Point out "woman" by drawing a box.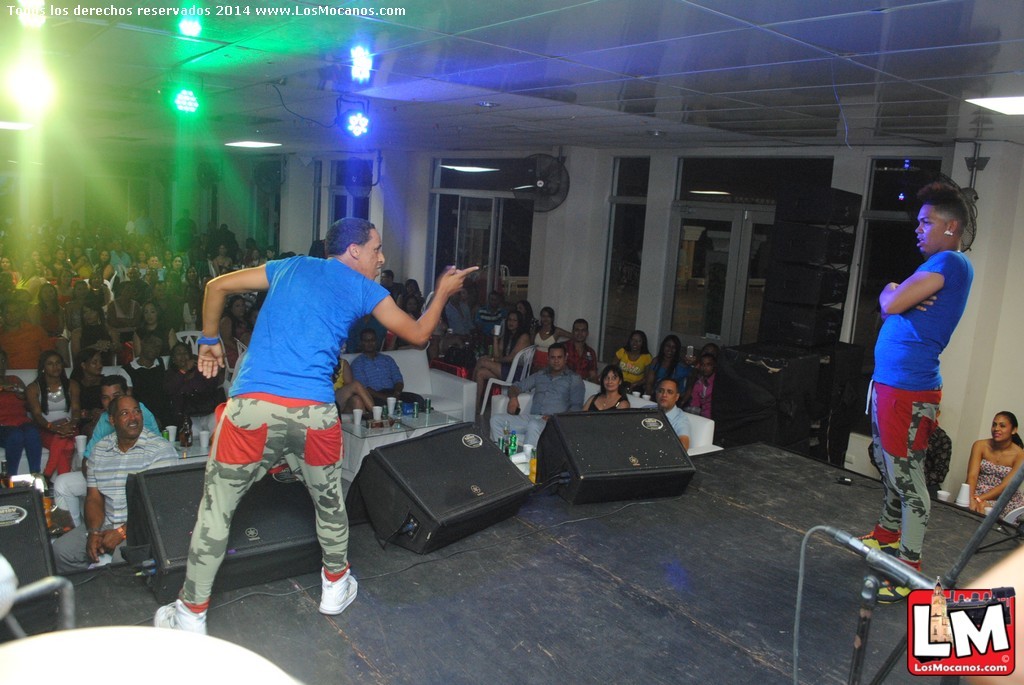
detection(30, 279, 70, 359).
